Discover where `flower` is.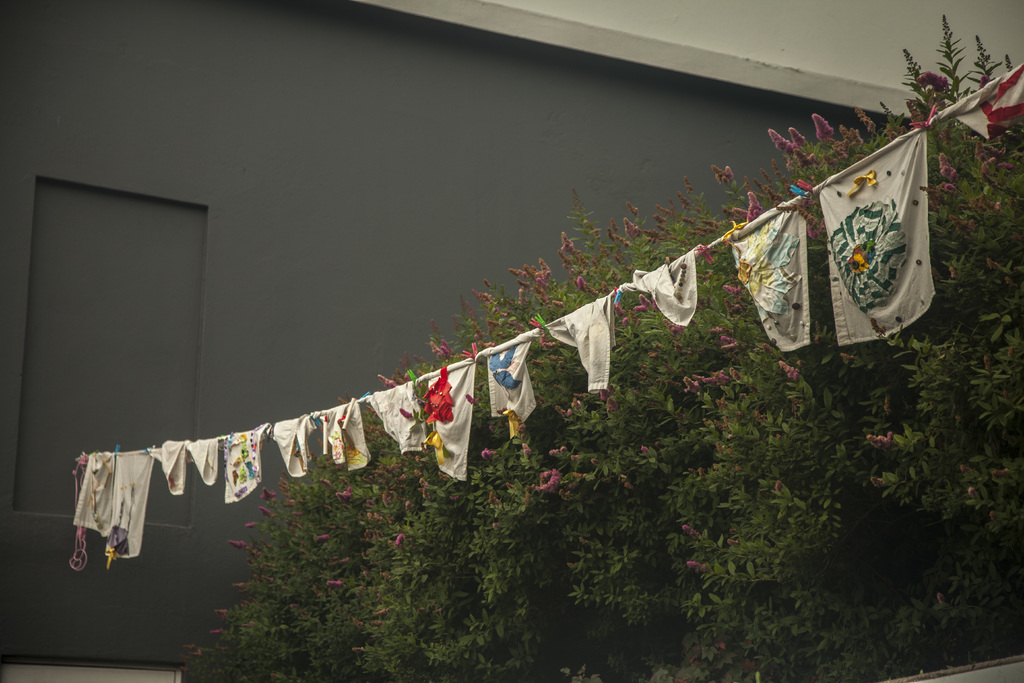
Discovered at <bbox>184, 644, 196, 649</bbox>.
